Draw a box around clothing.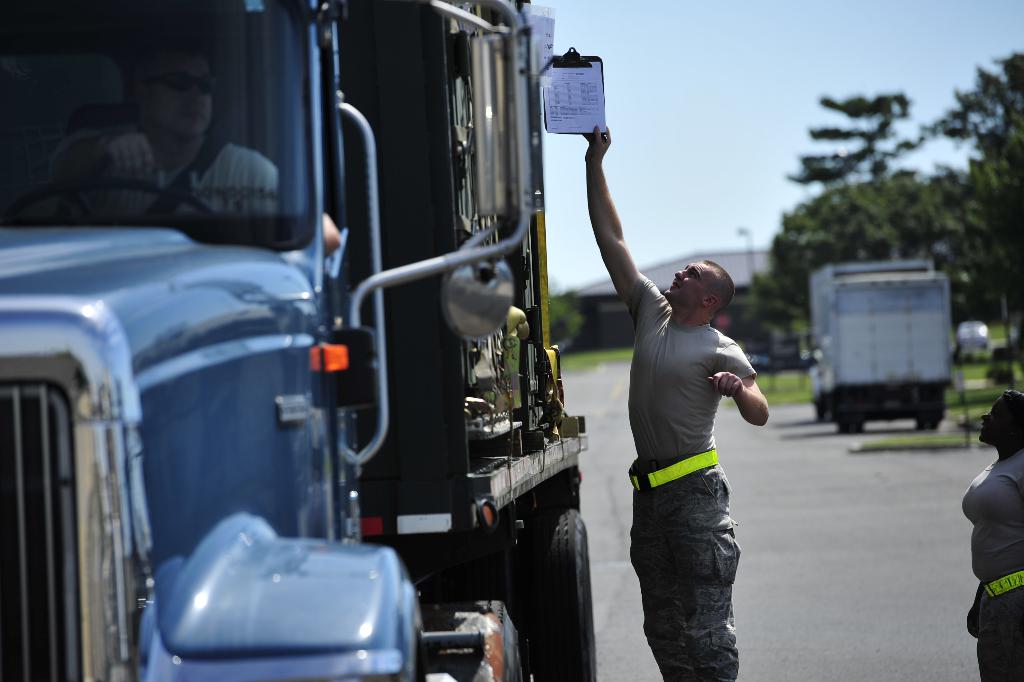
960 451 1023 681.
